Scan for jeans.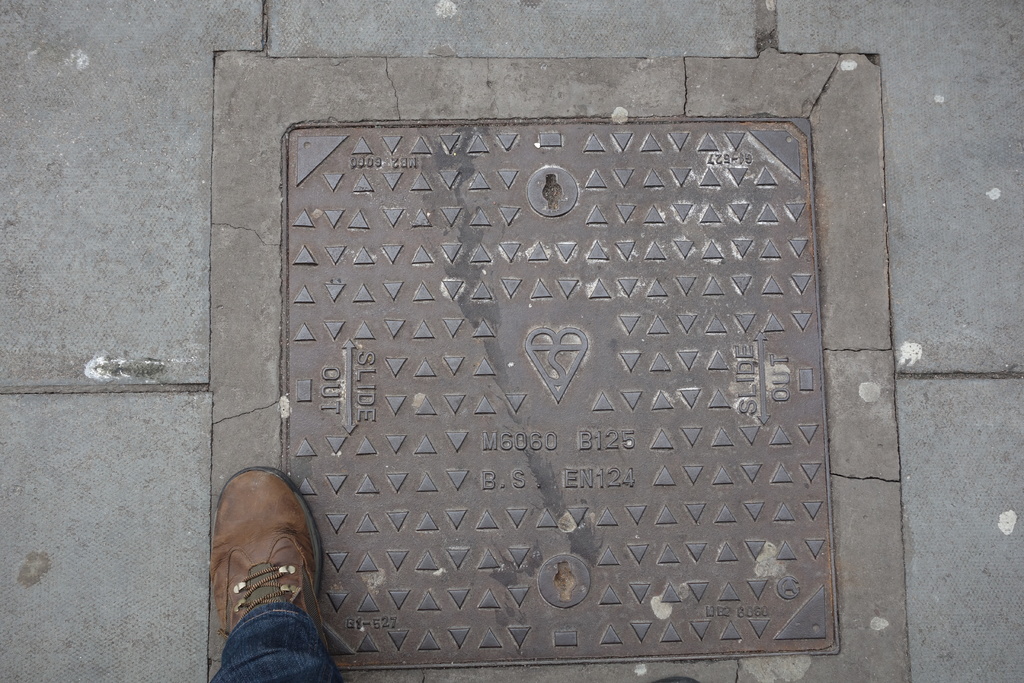
Scan result: (x1=209, y1=605, x2=338, y2=682).
